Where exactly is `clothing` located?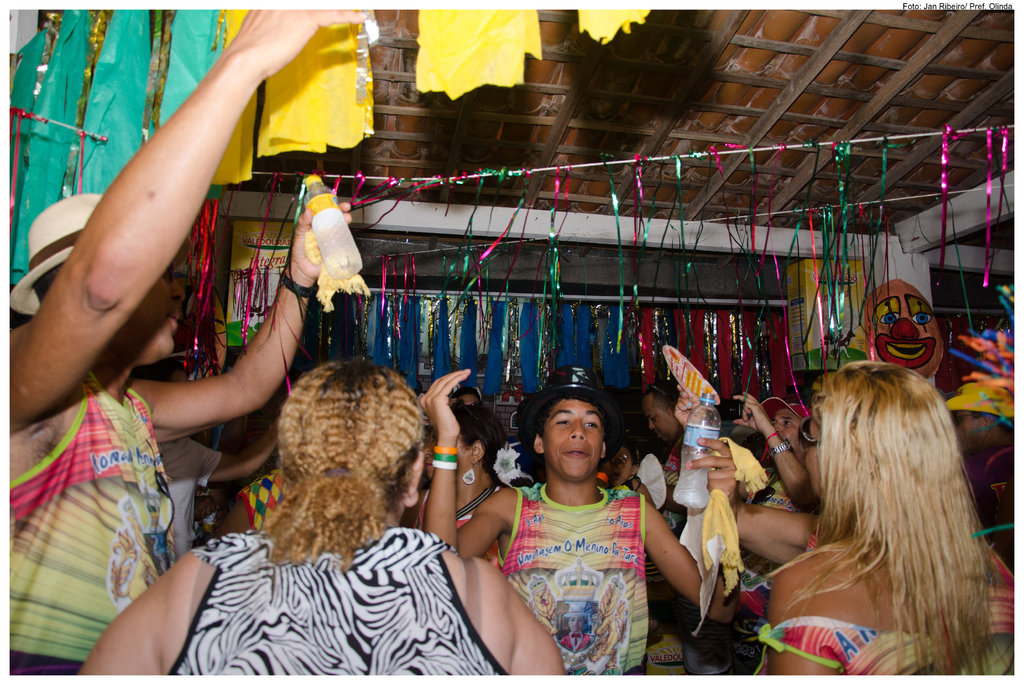
Its bounding box is select_region(12, 369, 176, 677).
